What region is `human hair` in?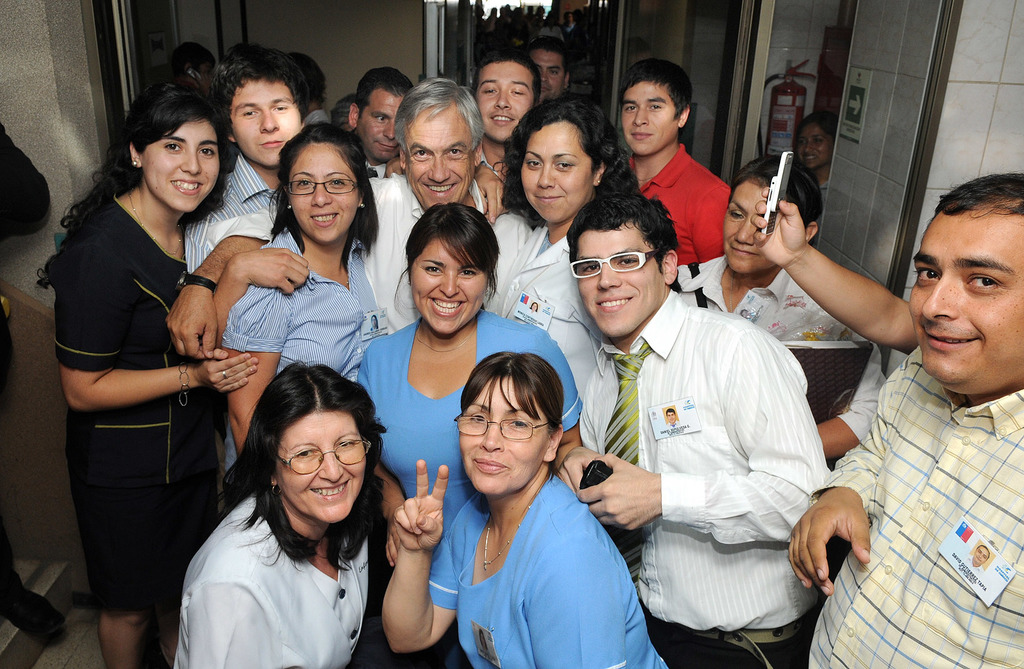
BBox(934, 172, 1023, 223).
